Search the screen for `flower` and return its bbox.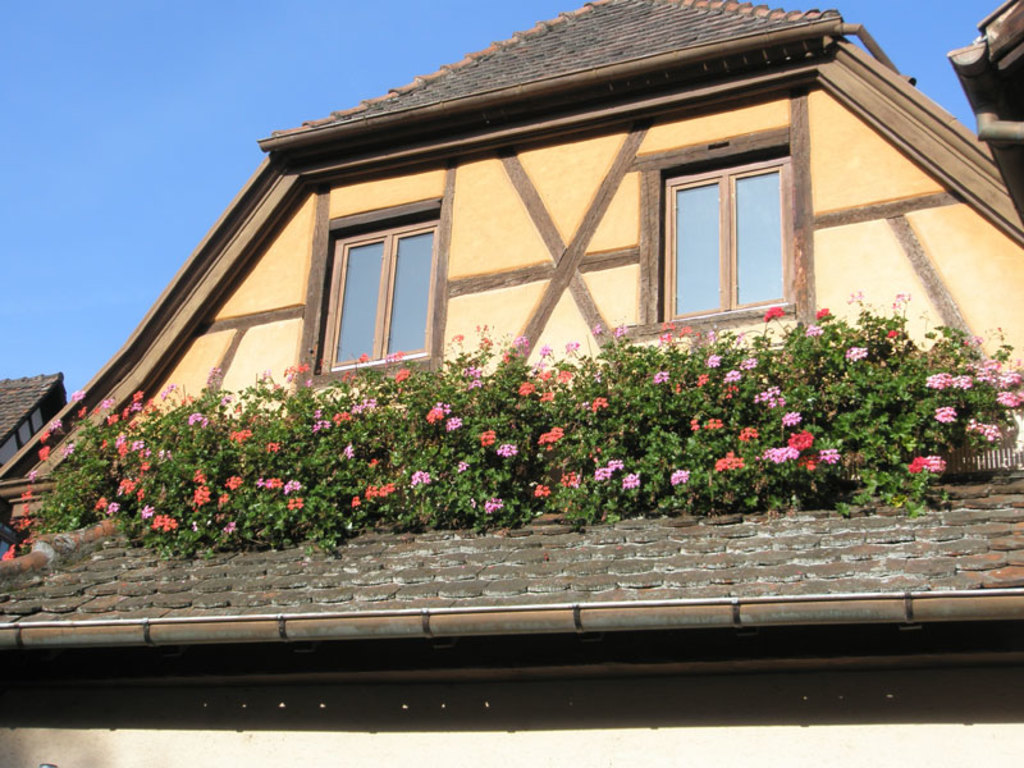
Found: l=74, t=404, r=87, b=420.
